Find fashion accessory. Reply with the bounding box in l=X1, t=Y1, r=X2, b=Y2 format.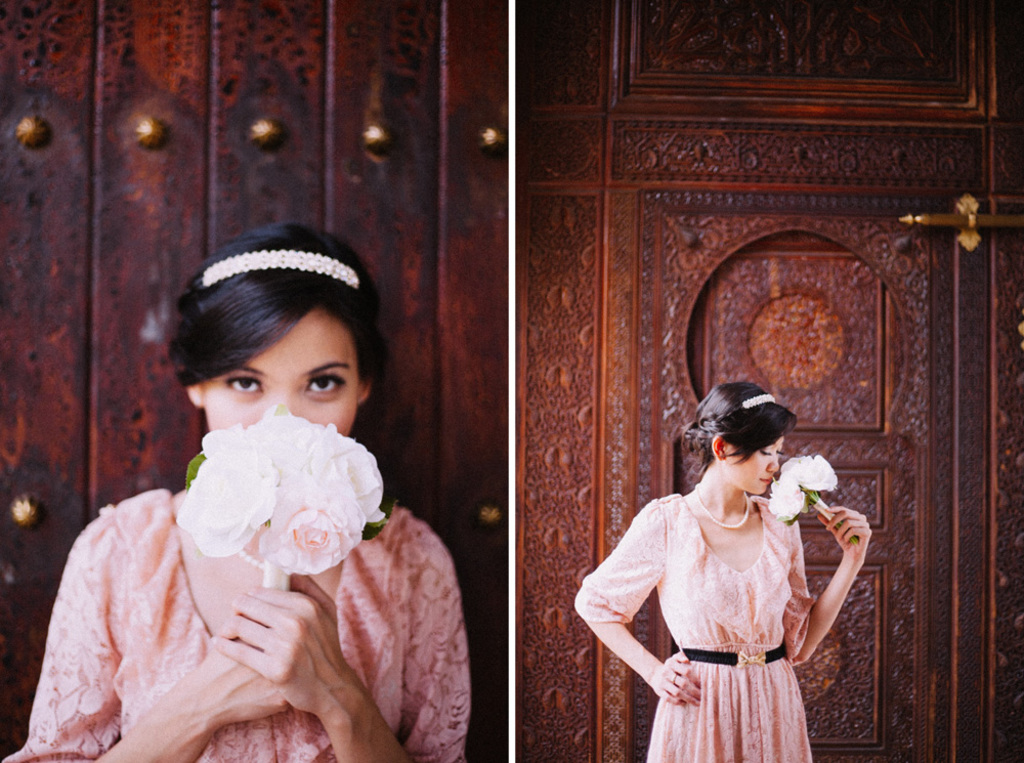
l=668, t=666, r=677, b=688.
